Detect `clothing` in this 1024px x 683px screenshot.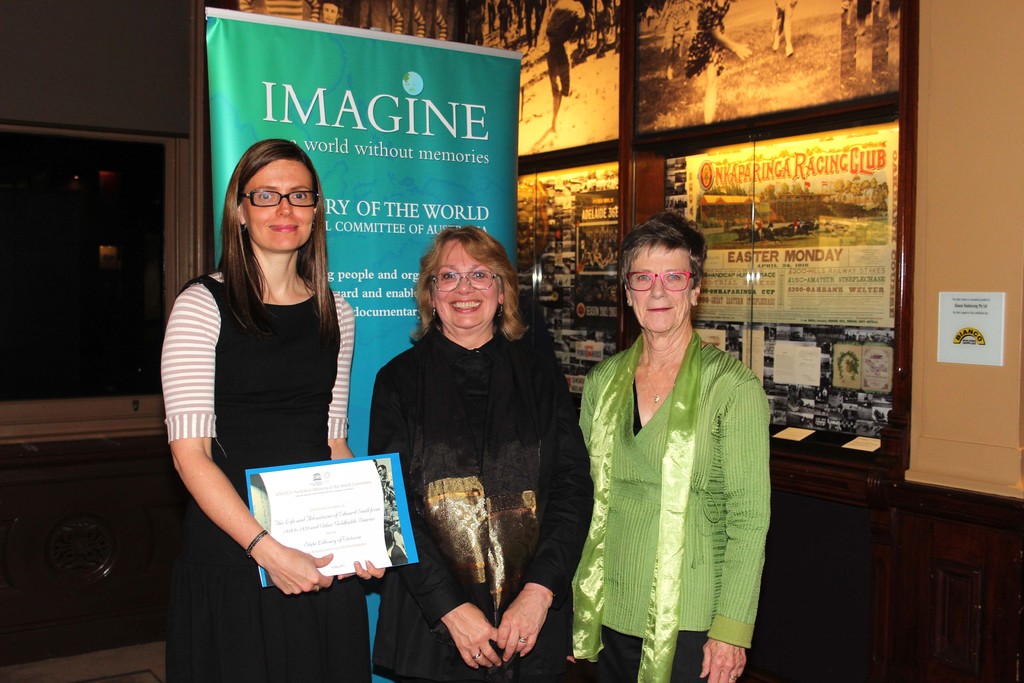
Detection: box=[158, 269, 369, 682].
